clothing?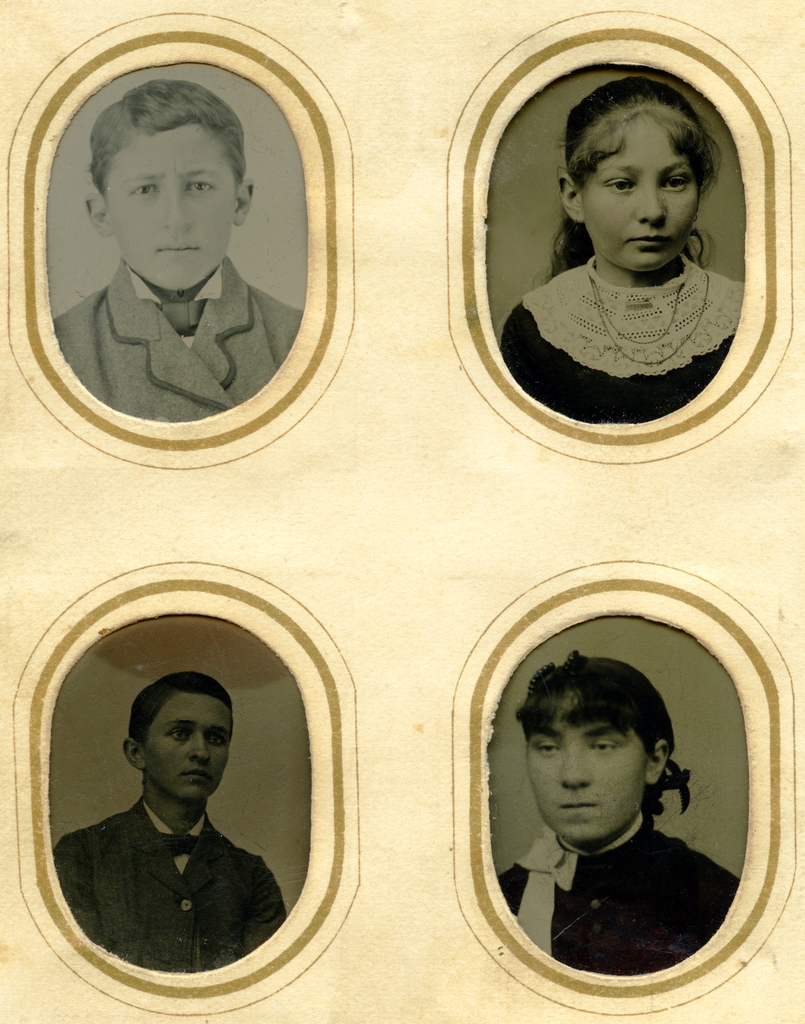
{"left": 47, "top": 250, "right": 301, "bottom": 421}
